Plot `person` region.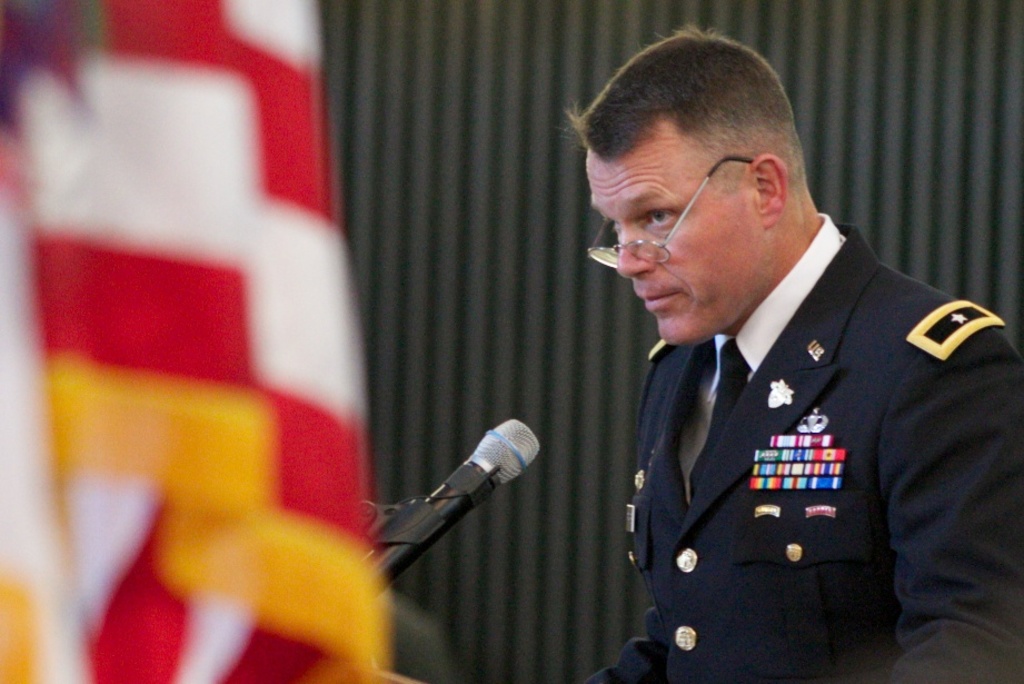
Plotted at box(560, 21, 1023, 683).
